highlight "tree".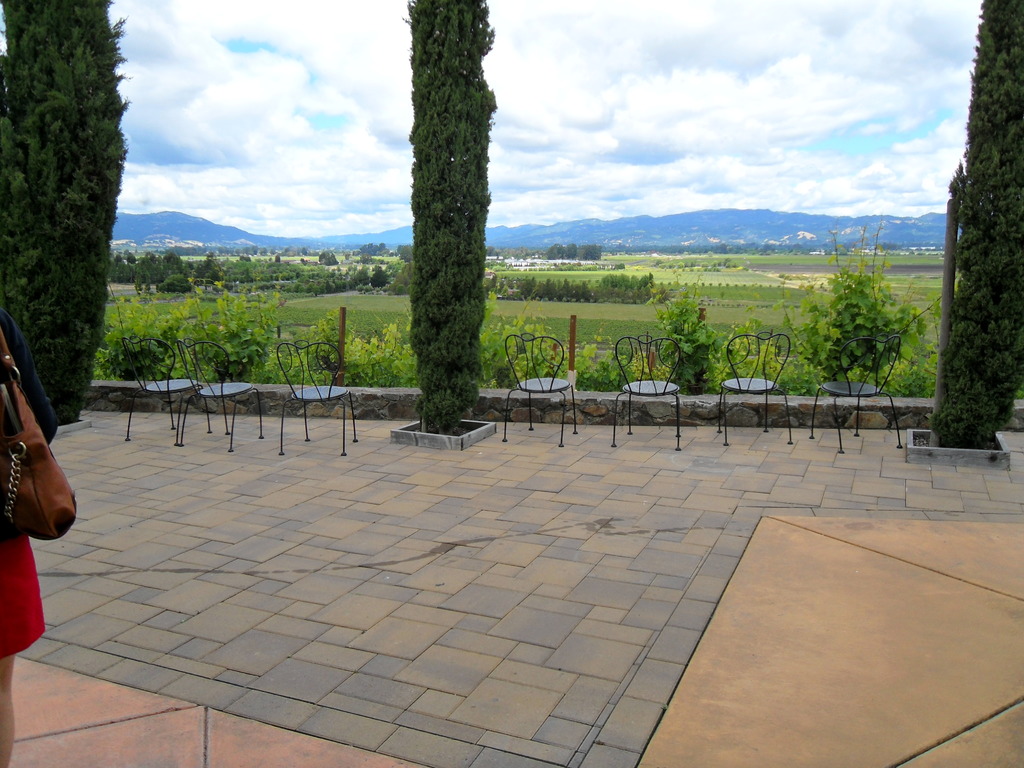
Highlighted region: bbox(947, 31, 1023, 448).
